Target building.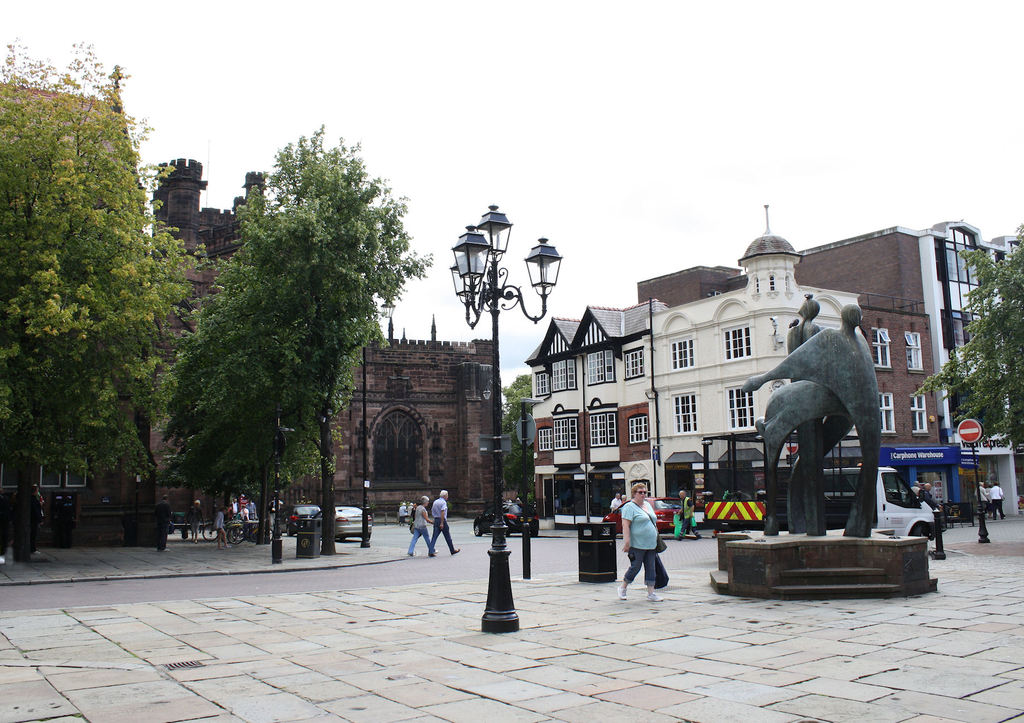
Target region: 316 272 525 535.
